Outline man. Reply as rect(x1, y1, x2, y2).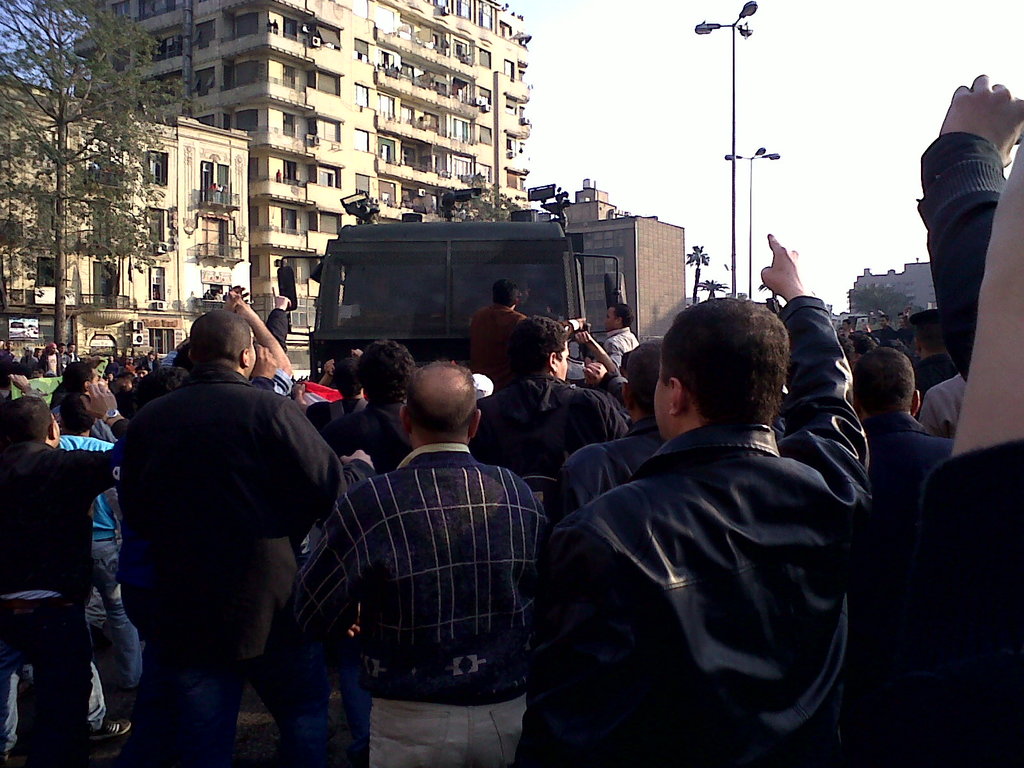
rect(545, 236, 892, 767).
